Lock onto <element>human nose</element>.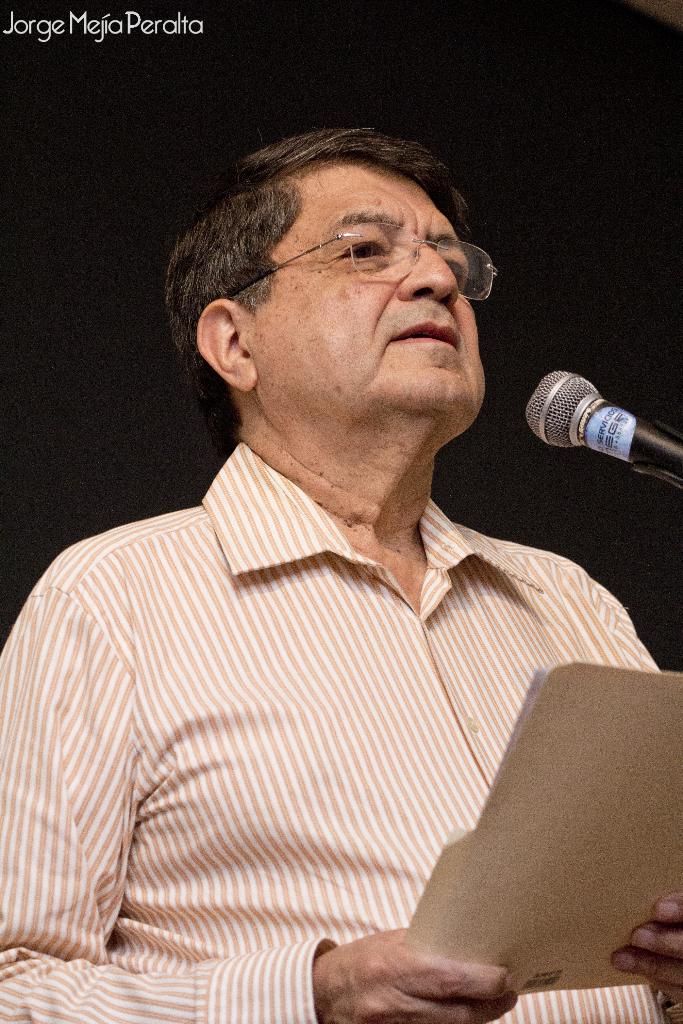
Locked: 402:229:473:304.
